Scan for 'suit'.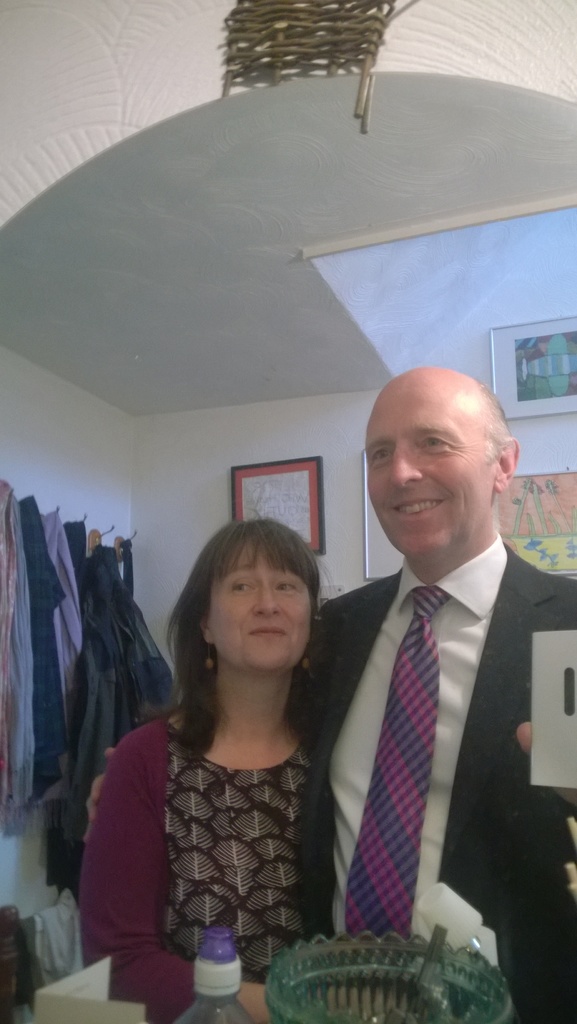
Scan result: {"left": 296, "top": 432, "right": 553, "bottom": 1006}.
